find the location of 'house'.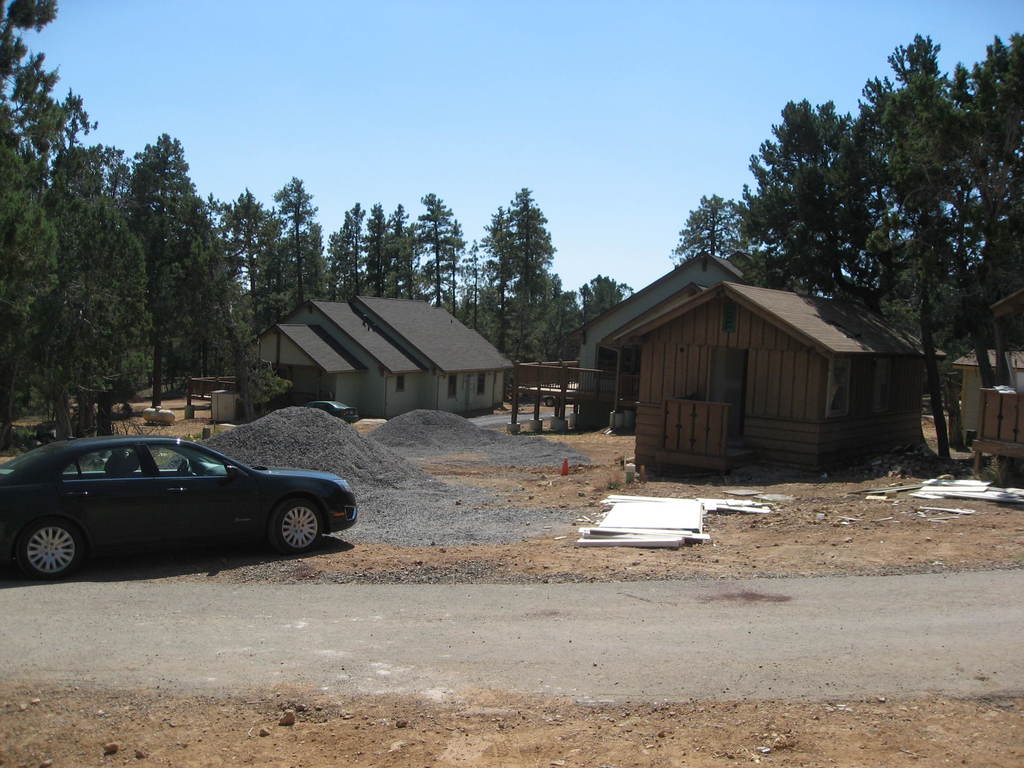
Location: box=[609, 286, 945, 477].
